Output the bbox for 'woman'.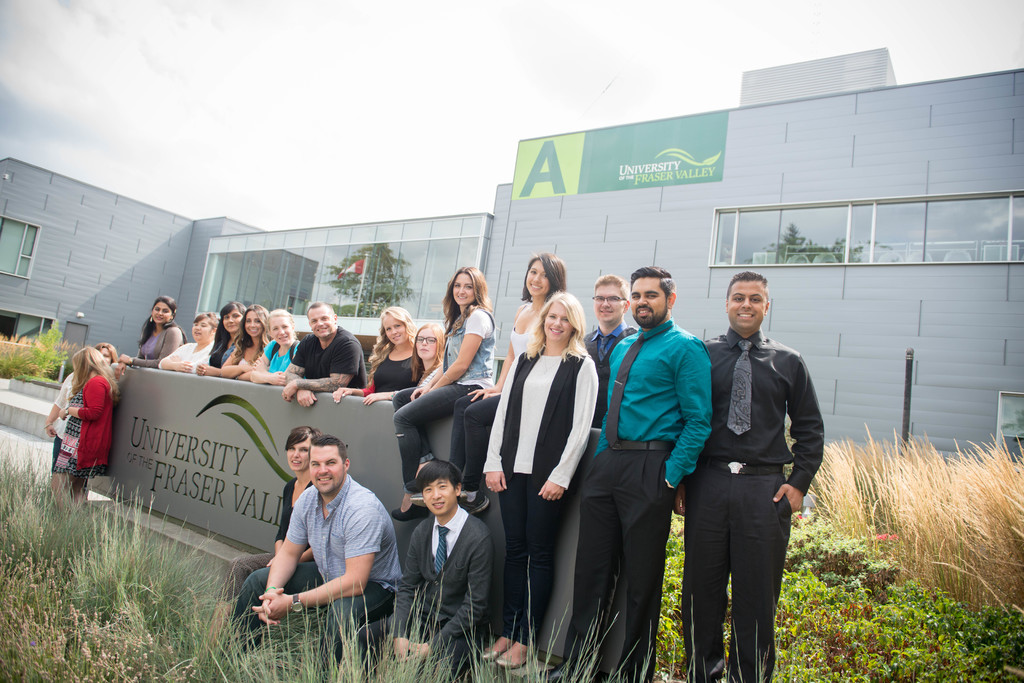
region(50, 348, 116, 502).
